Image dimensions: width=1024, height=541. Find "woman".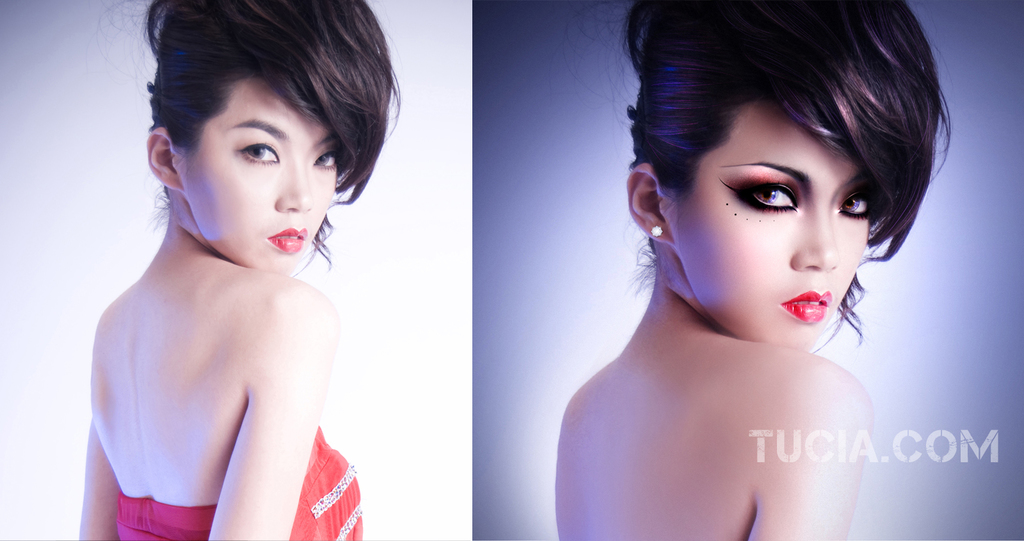
(x1=555, y1=0, x2=952, y2=540).
